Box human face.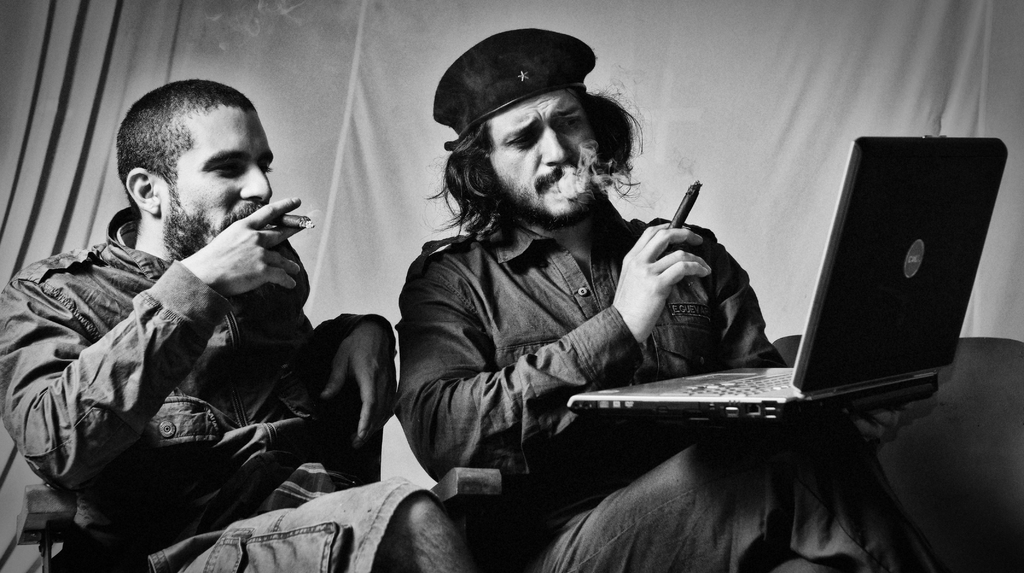
crop(484, 89, 604, 228).
